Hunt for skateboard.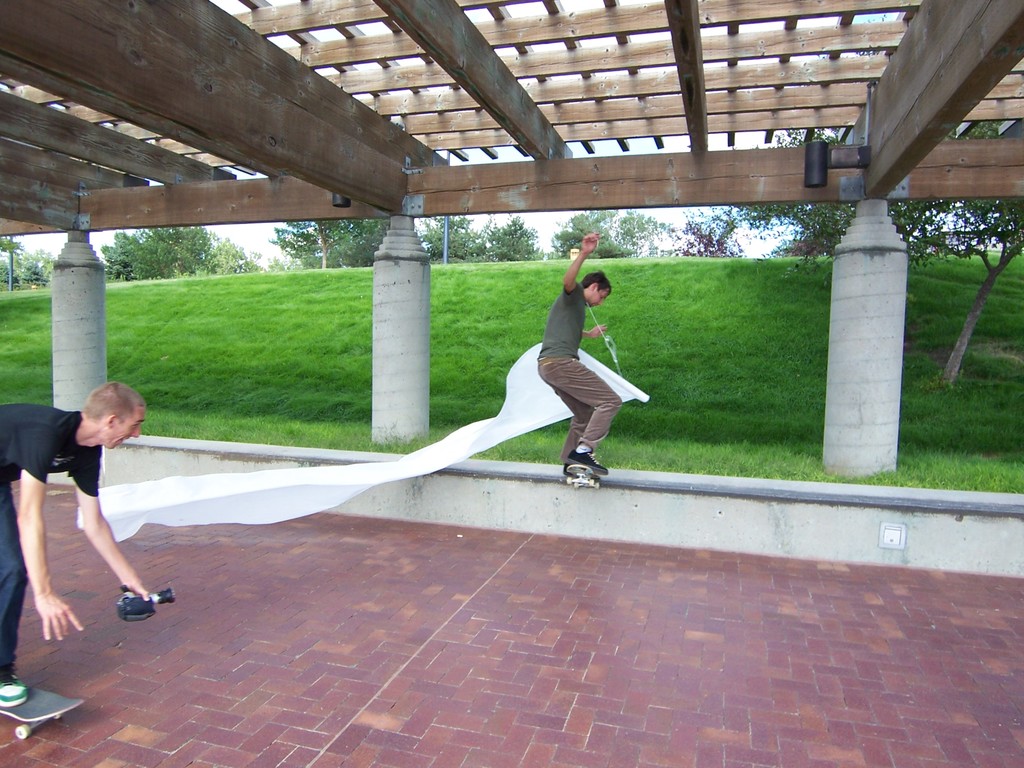
Hunted down at locate(565, 463, 601, 491).
